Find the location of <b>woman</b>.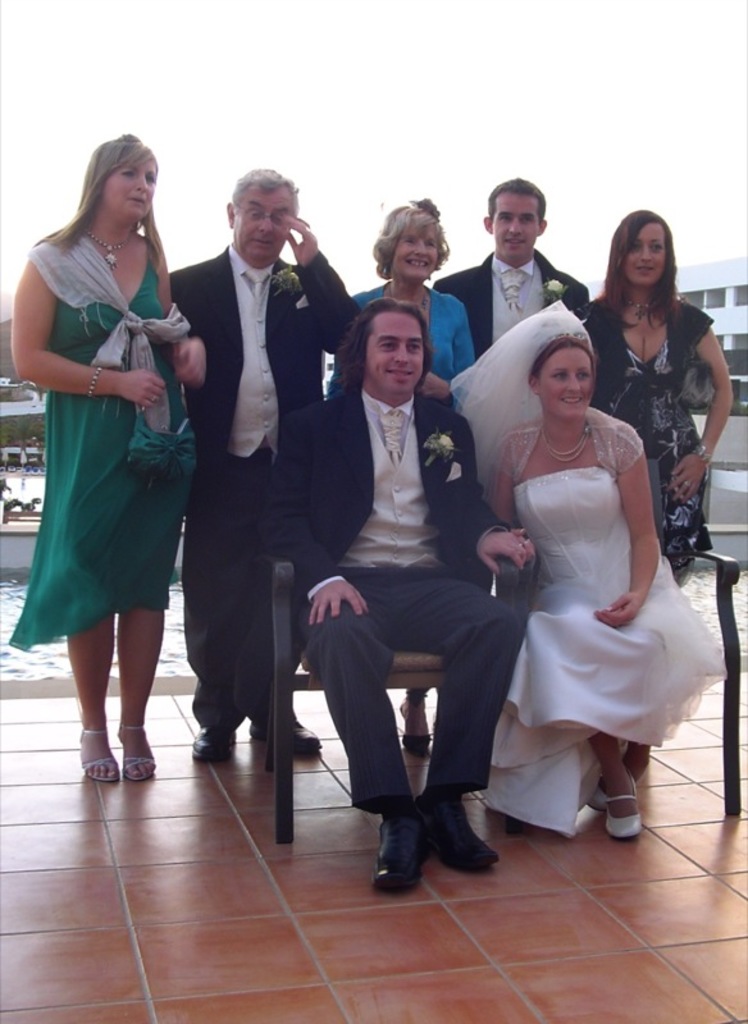
Location: left=447, top=294, right=725, bottom=841.
